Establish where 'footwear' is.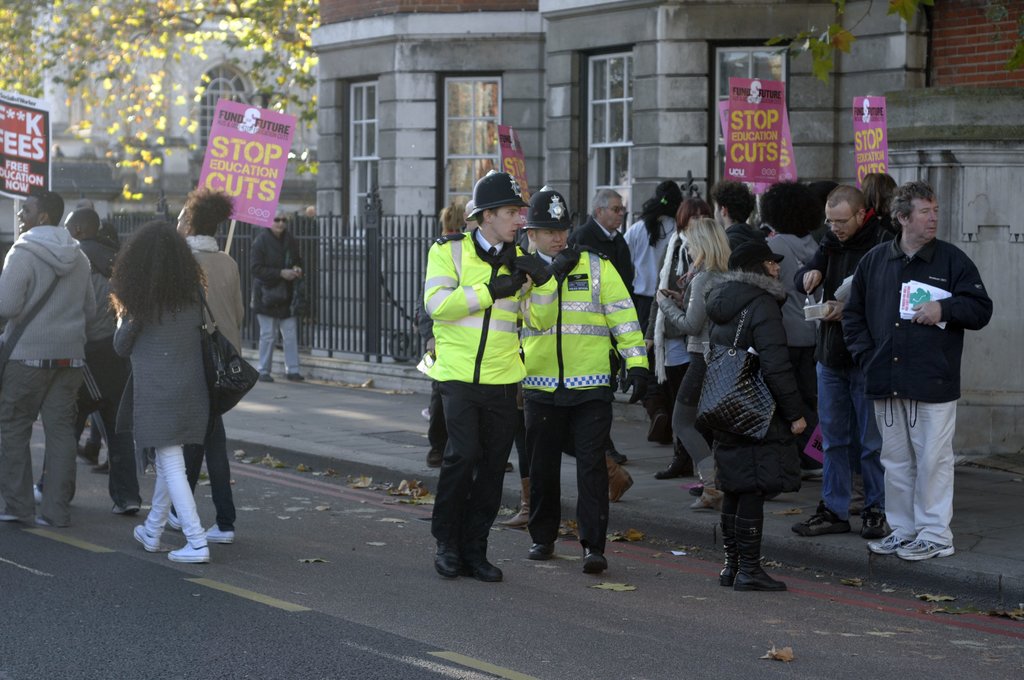
Established at x1=257, y1=371, x2=275, y2=384.
